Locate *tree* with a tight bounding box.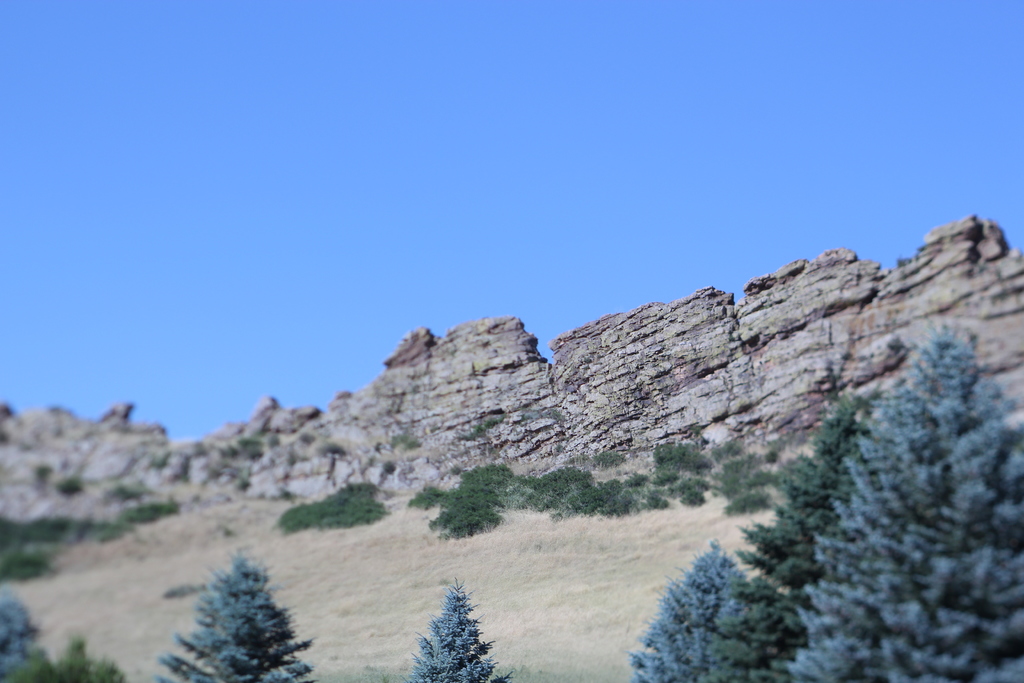
(x1=4, y1=603, x2=118, y2=682).
